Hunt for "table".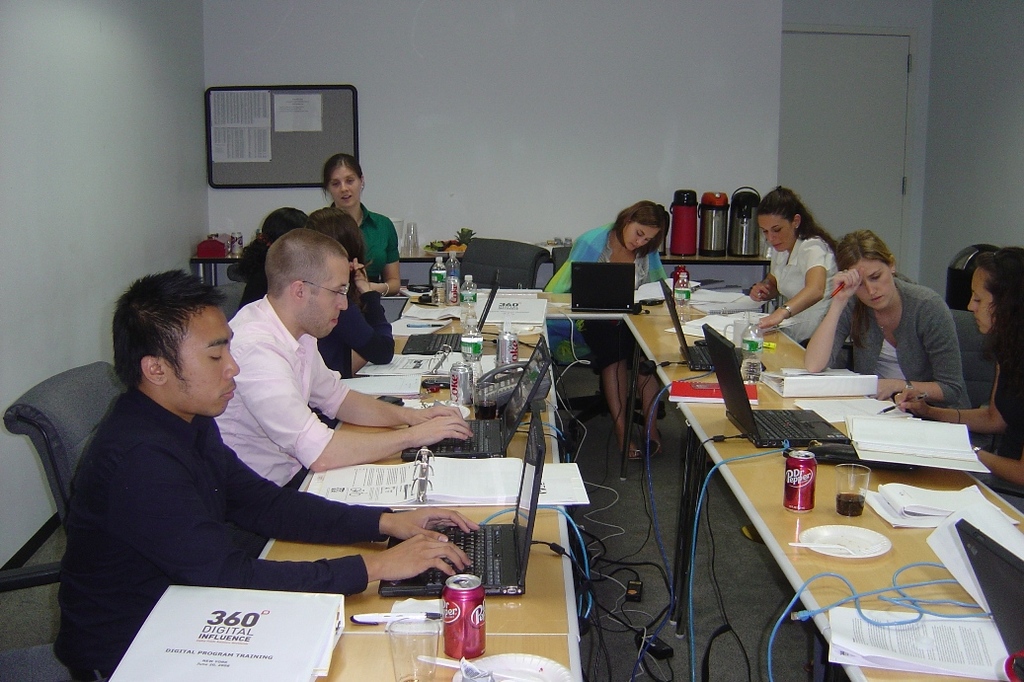
Hunted down at l=377, t=277, r=748, b=425.
